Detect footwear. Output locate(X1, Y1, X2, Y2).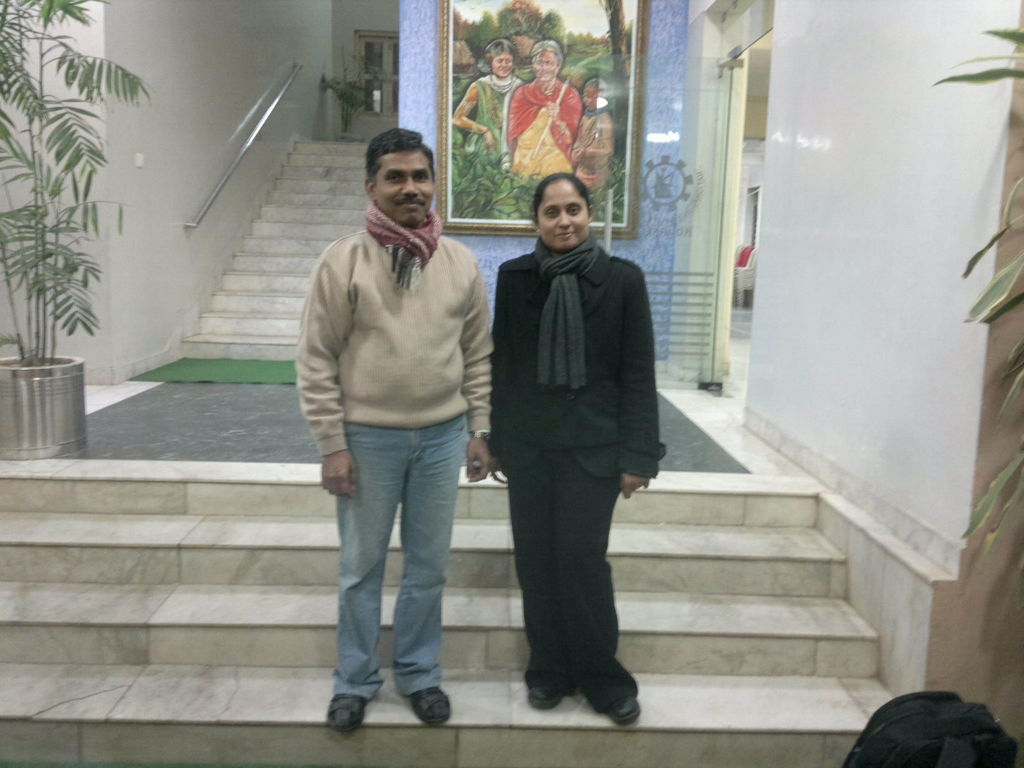
locate(606, 700, 642, 721).
